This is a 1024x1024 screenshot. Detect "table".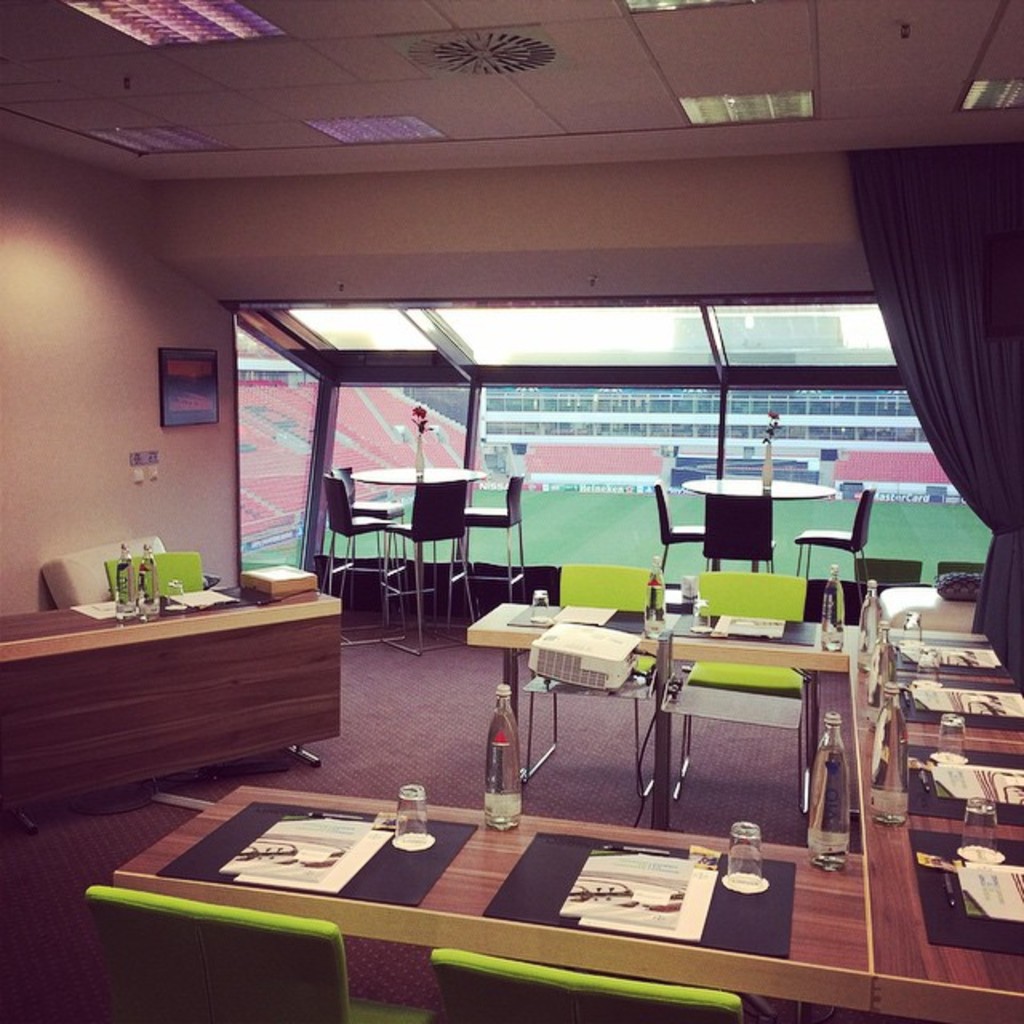
<bbox>686, 475, 842, 571</bbox>.
